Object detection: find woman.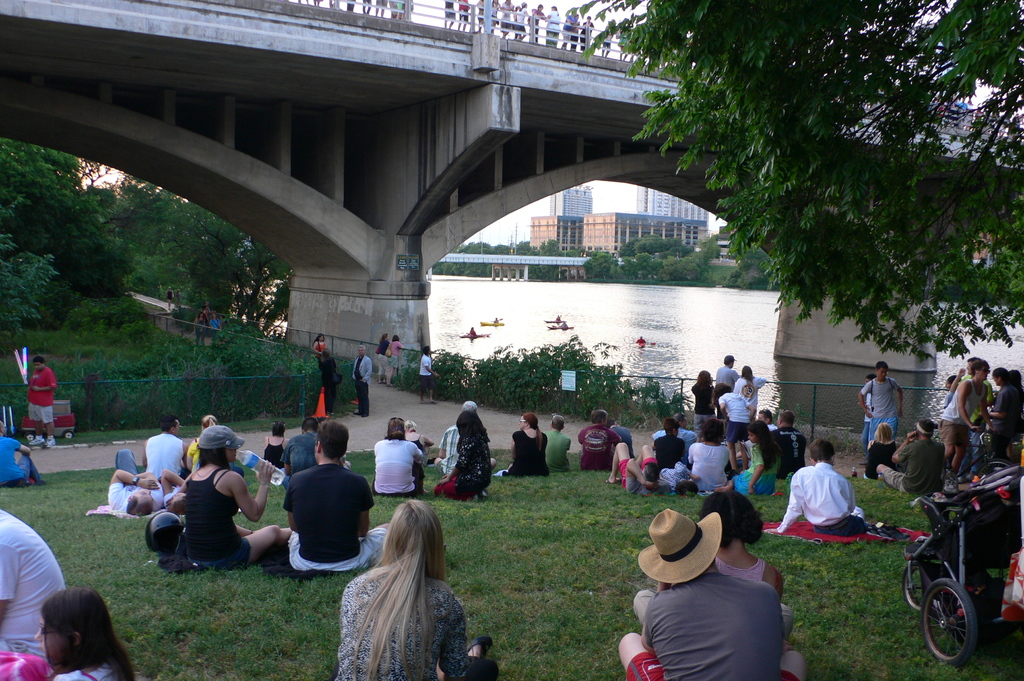
select_region(377, 331, 390, 382).
